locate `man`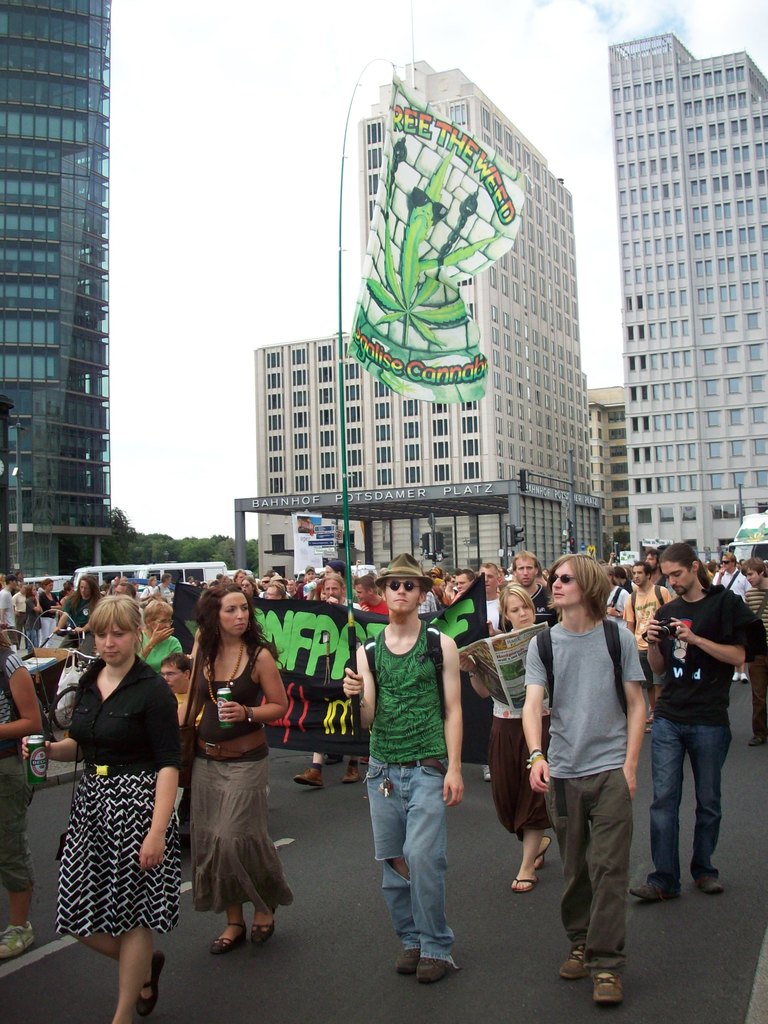
pyautogui.locateOnScreen(355, 573, 393, 619)
